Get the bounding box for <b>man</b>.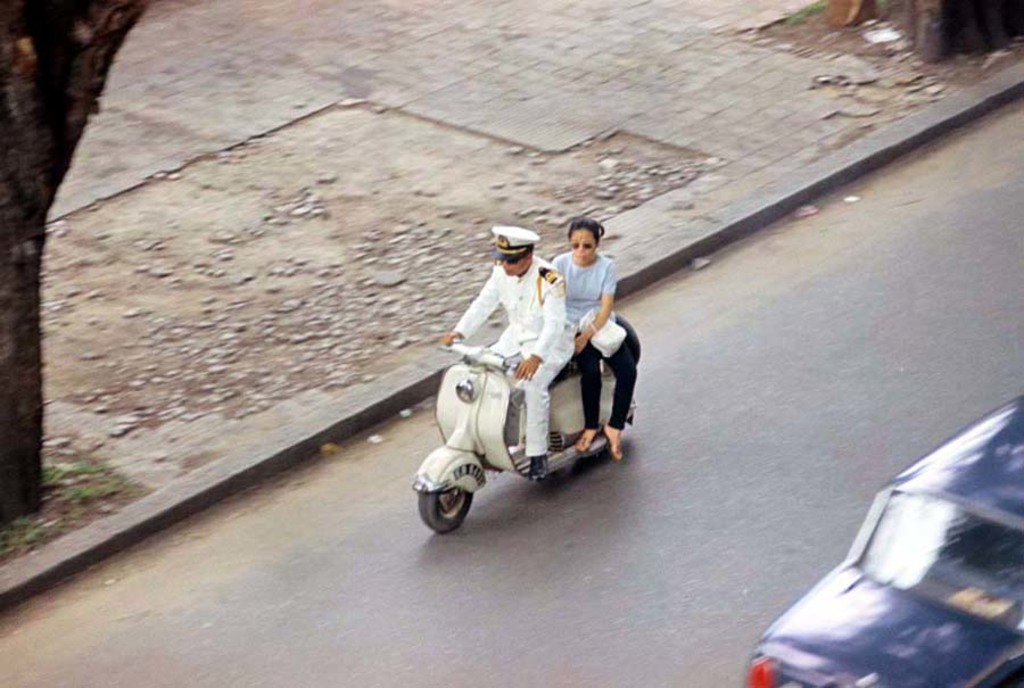
439,222,569,491.
